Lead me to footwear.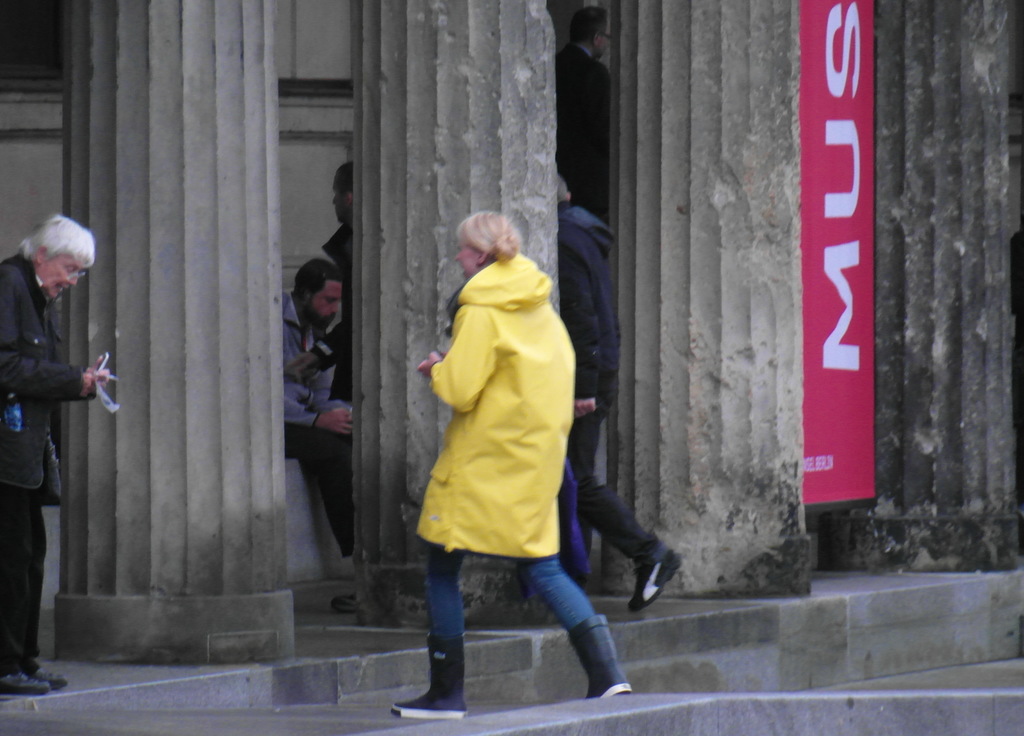
Lead to left=328, top=594, right=364, bottom=614.
